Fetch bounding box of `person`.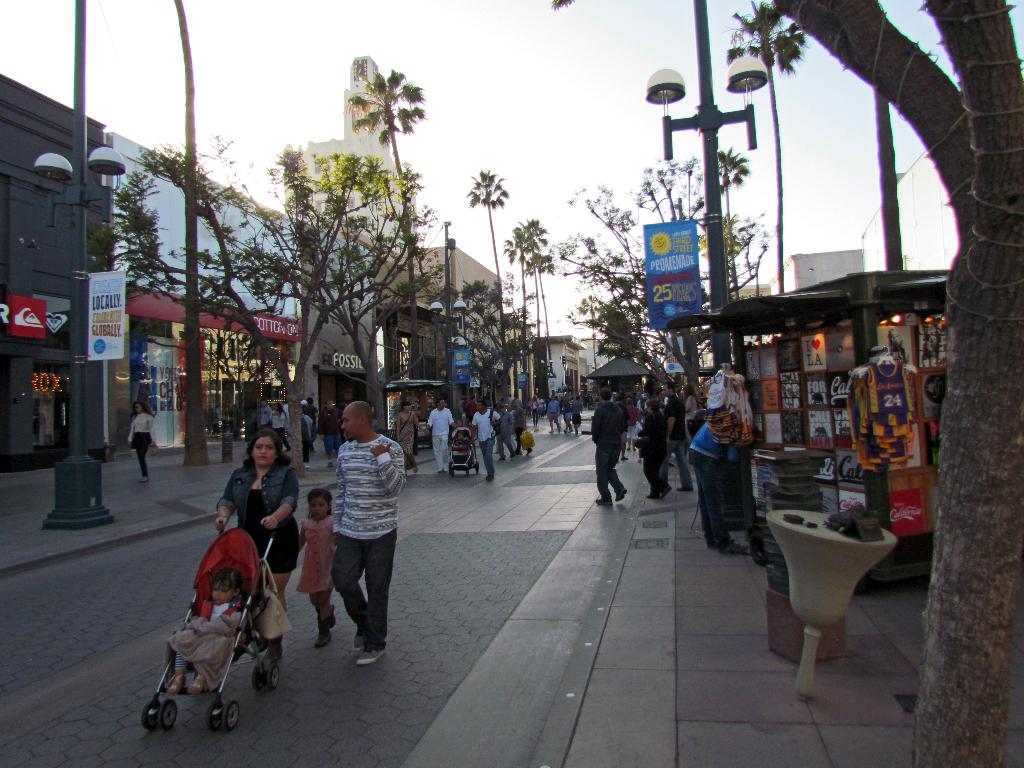
Bbox: [x1=685, y1=421, x2=739, y2=556].
